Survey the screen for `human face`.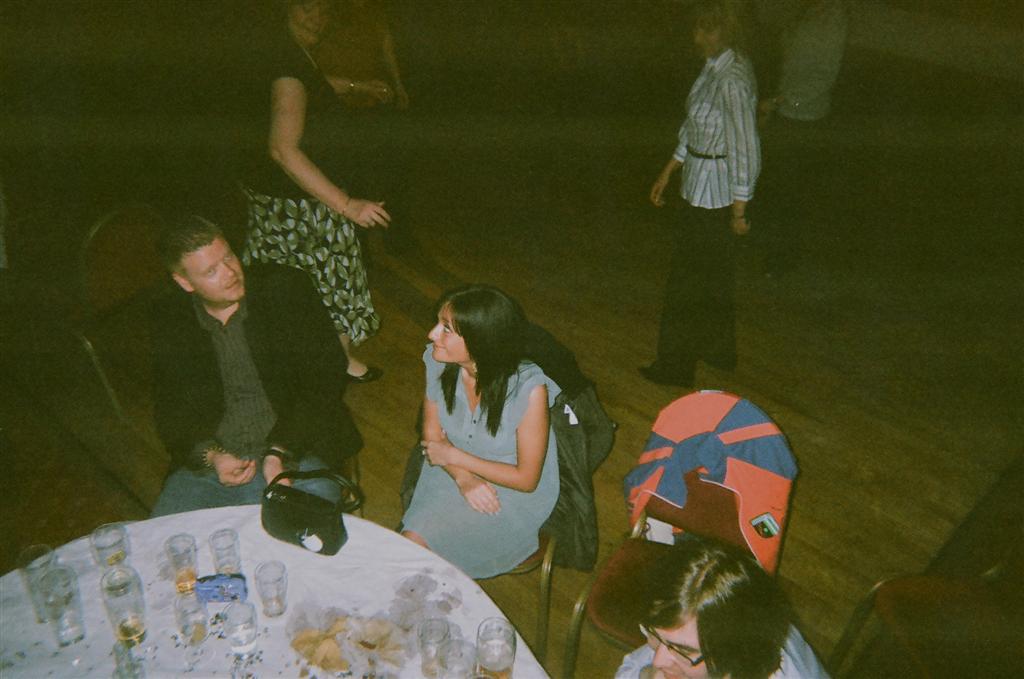
Survey found: x1=181 y1=233 x2=243 y2=304.
